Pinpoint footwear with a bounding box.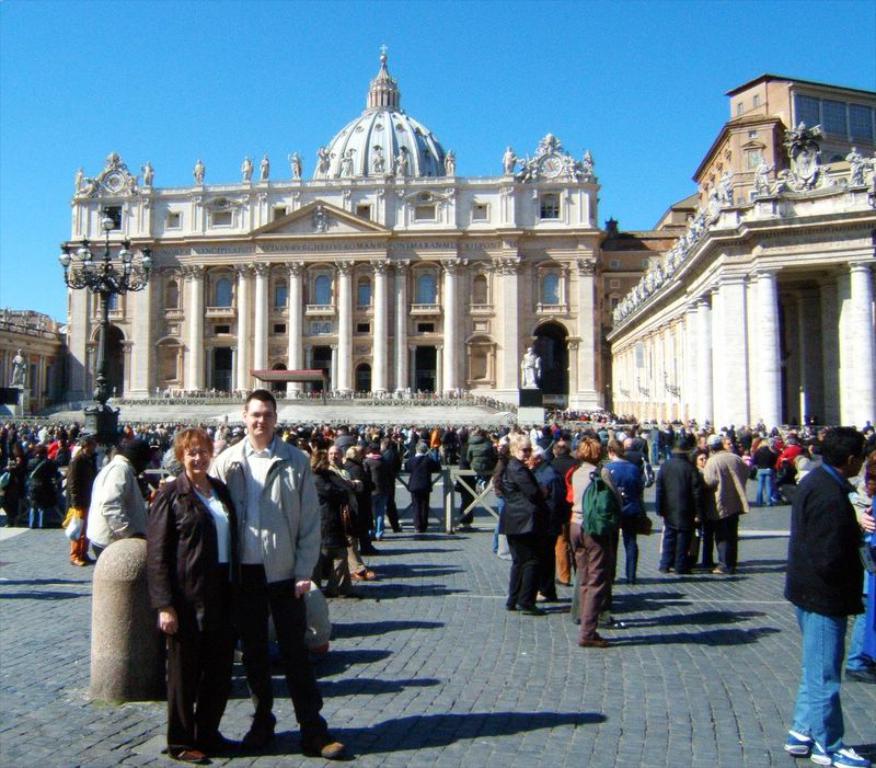
[x1=782, y1=727, x2=815, y2=755].
